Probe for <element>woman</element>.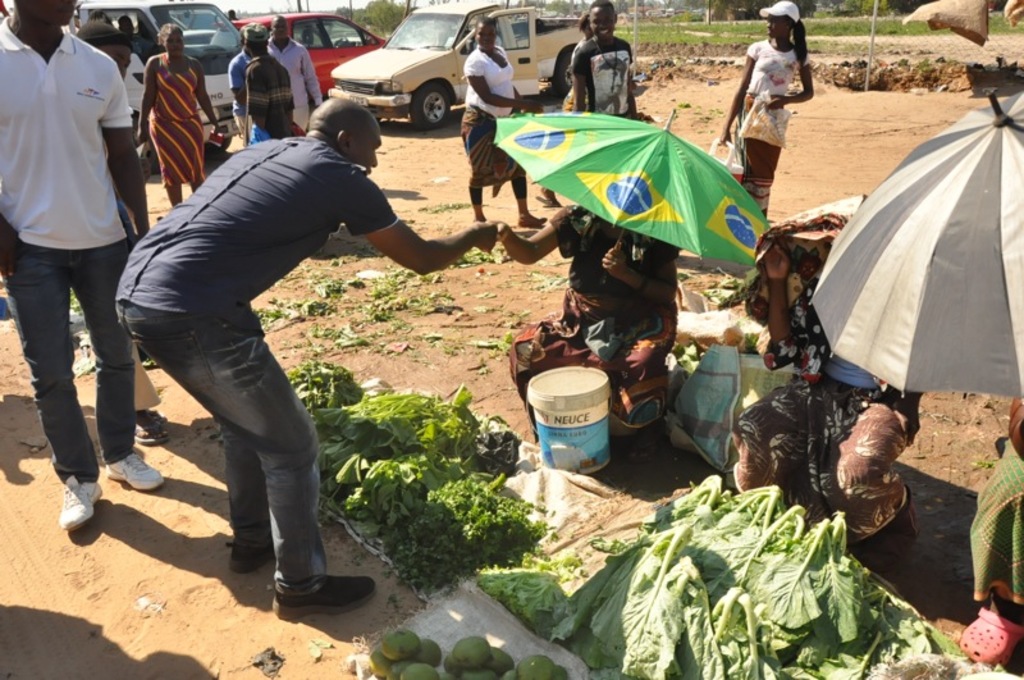
Probe result: box=[137, 22, 223, 206].
